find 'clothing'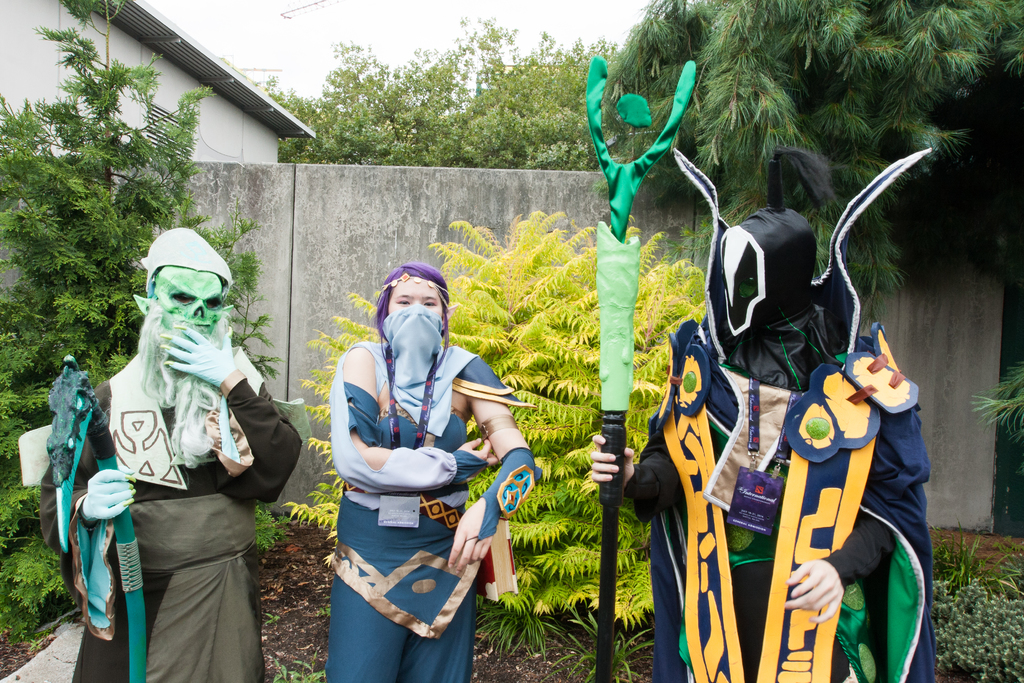
left=134, top=226, right=234, bottom=356
